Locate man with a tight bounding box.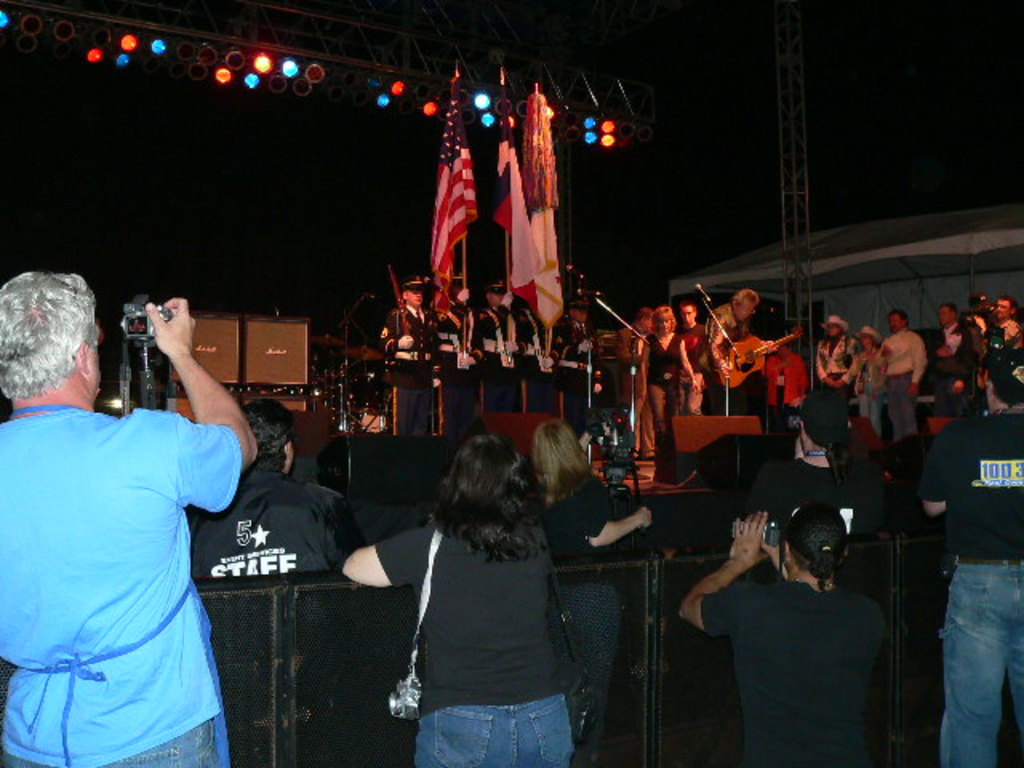
<box>872,309,930,440</box>.
